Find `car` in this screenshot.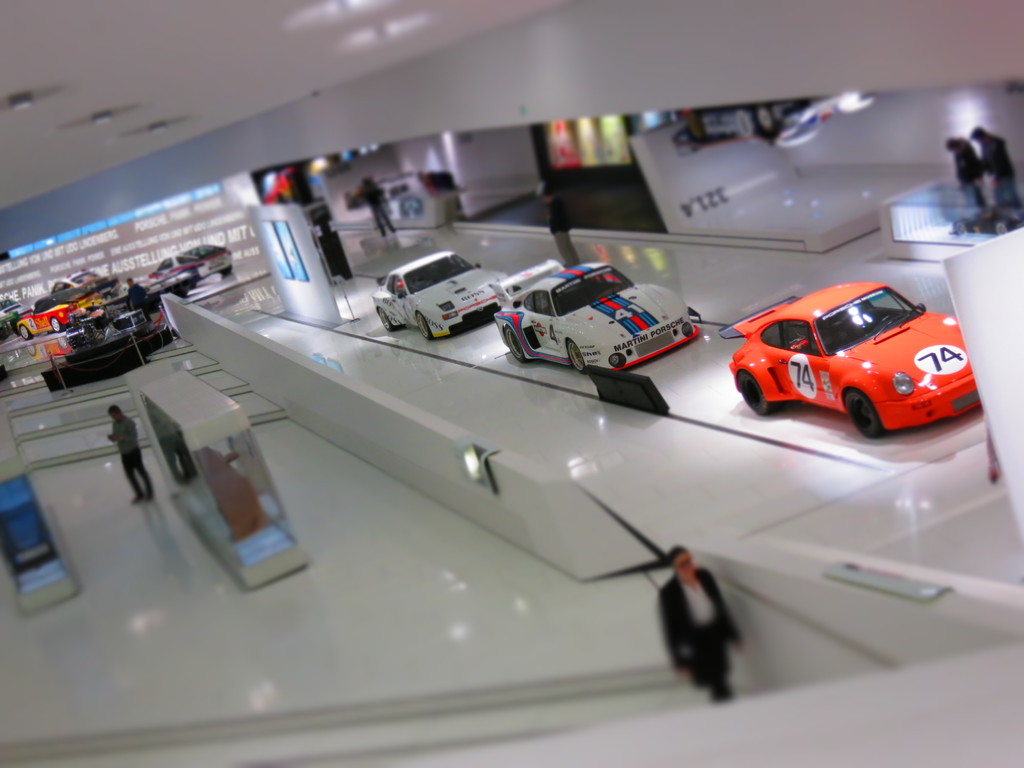
The bounding box for `car` is {"x1": 947, "y1": 202, "x2": 1023, "y2": 237}.
